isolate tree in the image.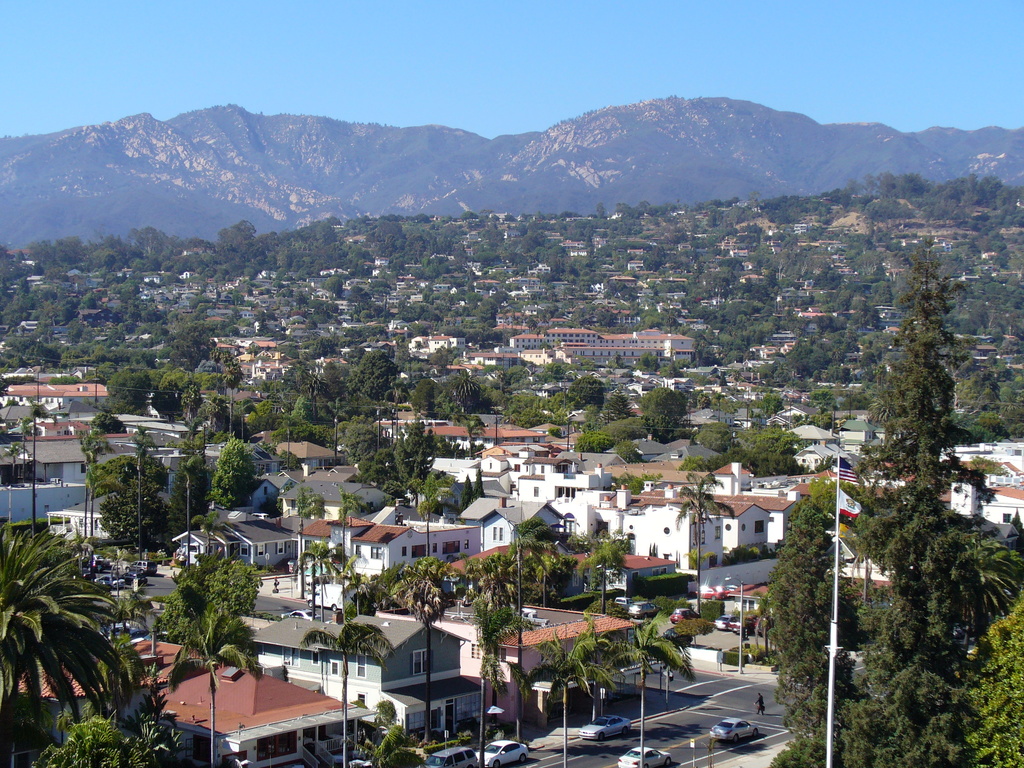
Isolated region: <region>0, 518, 131, 727</region>.
